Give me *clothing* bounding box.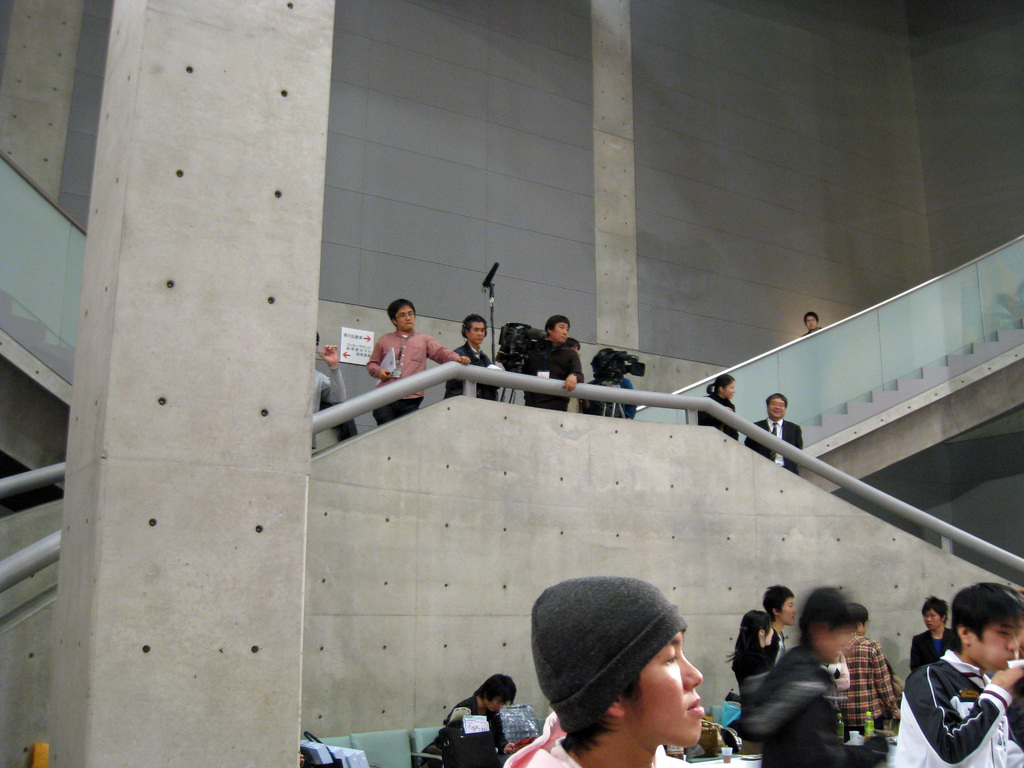
box=[724, 645, 874, 767].
